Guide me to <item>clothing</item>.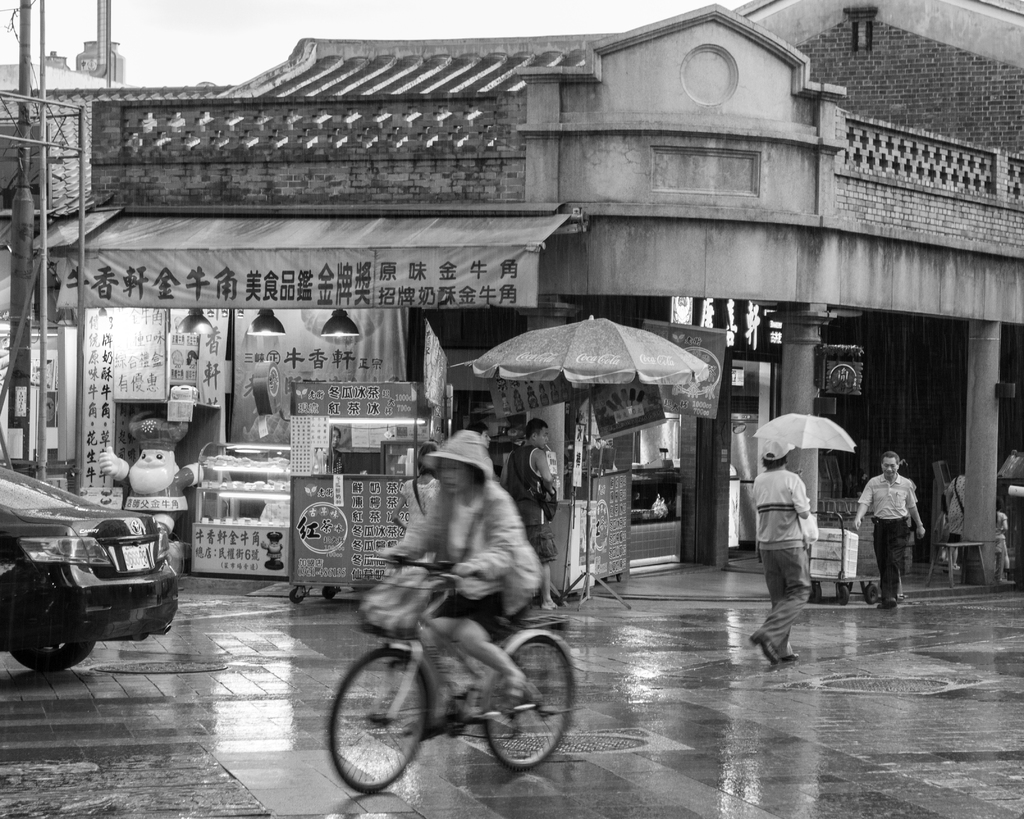
Guidance: rect(365, 462, 549, 671).
